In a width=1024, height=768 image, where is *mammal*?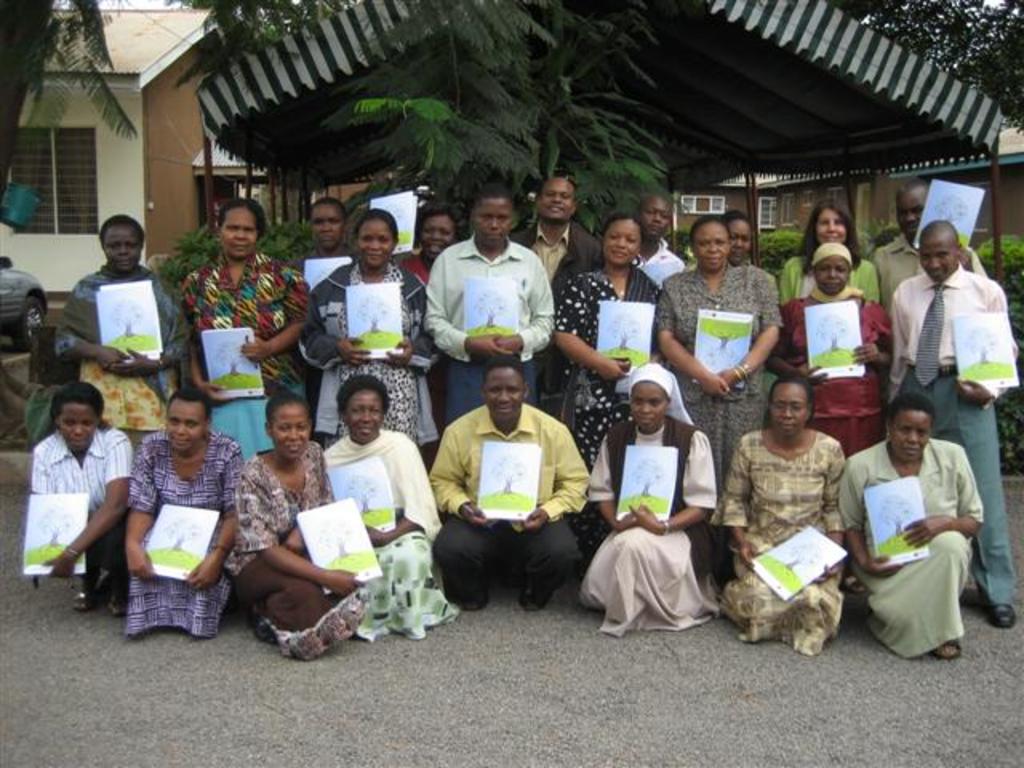
(722, 211, 752, 272).
